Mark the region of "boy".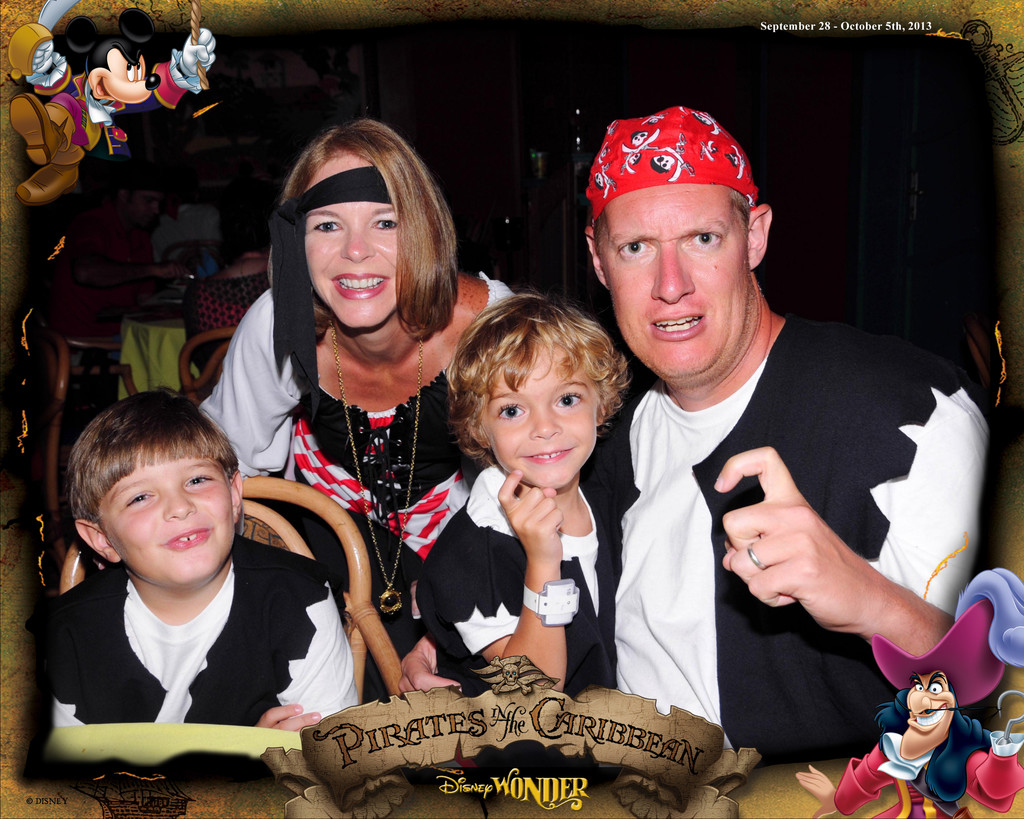
Region: region(416, 283, 633, 699).
